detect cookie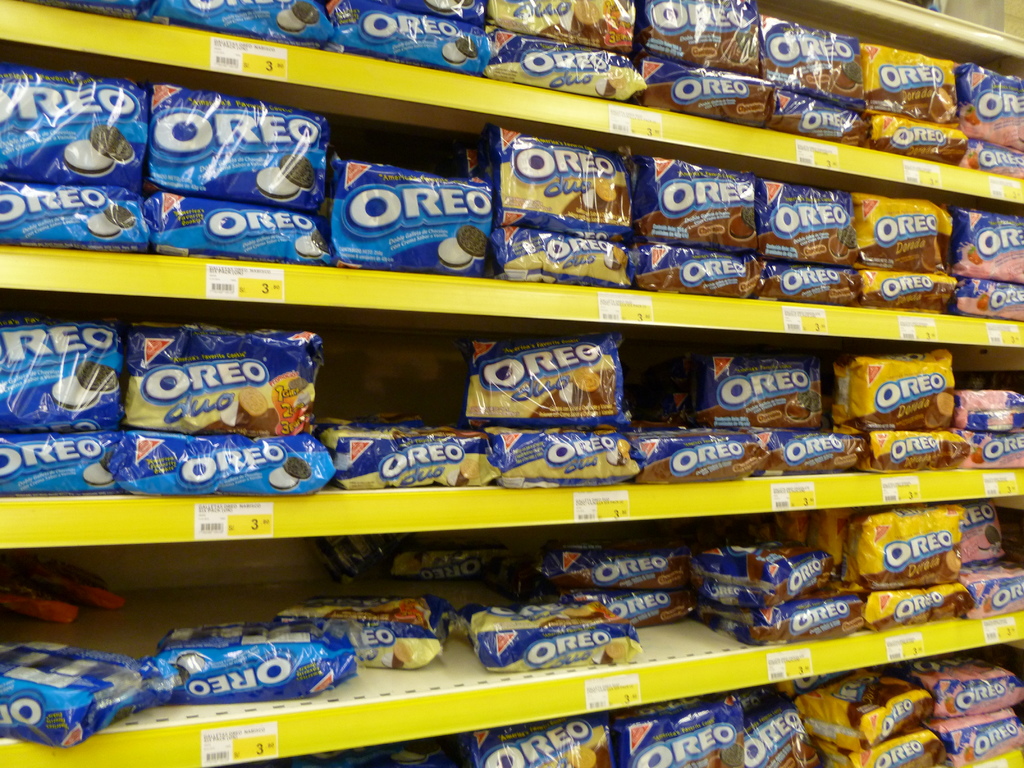
bbox=(265, 458, 310, 491)
